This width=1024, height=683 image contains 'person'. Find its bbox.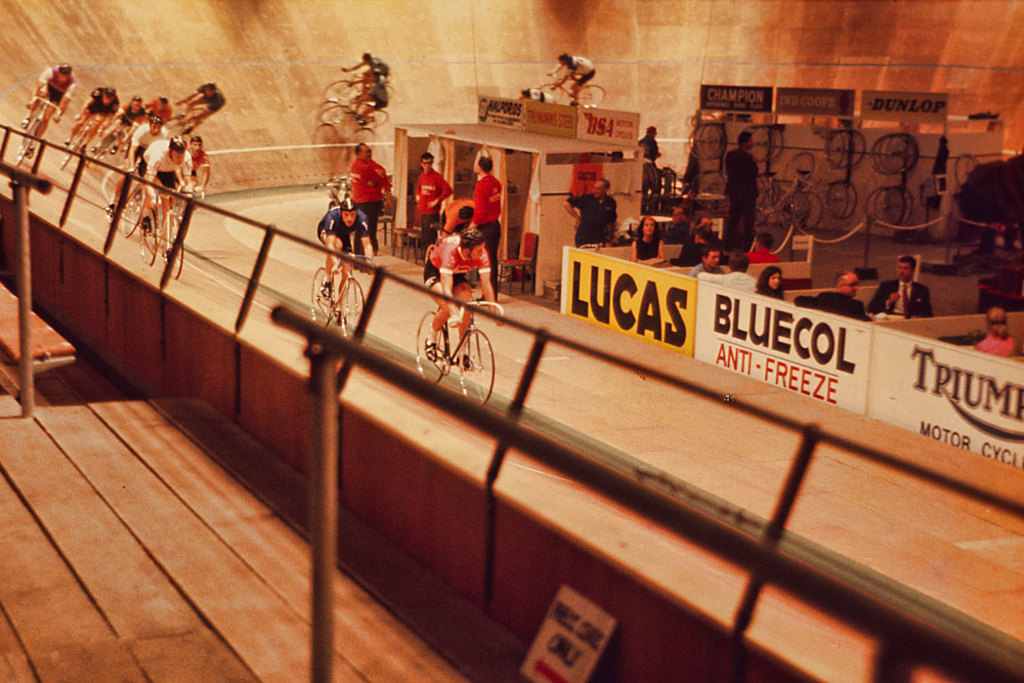
(left=666, top=201, right=690, bottom=240).
